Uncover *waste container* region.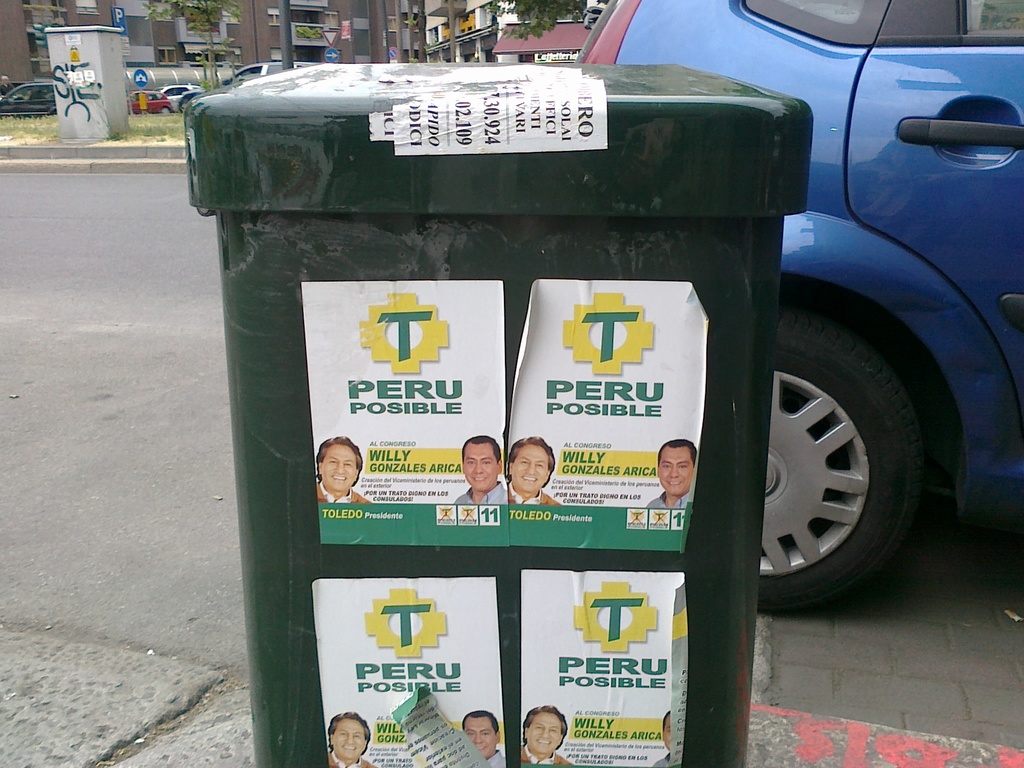
Uncovered: (183, 63, 817, 767).
